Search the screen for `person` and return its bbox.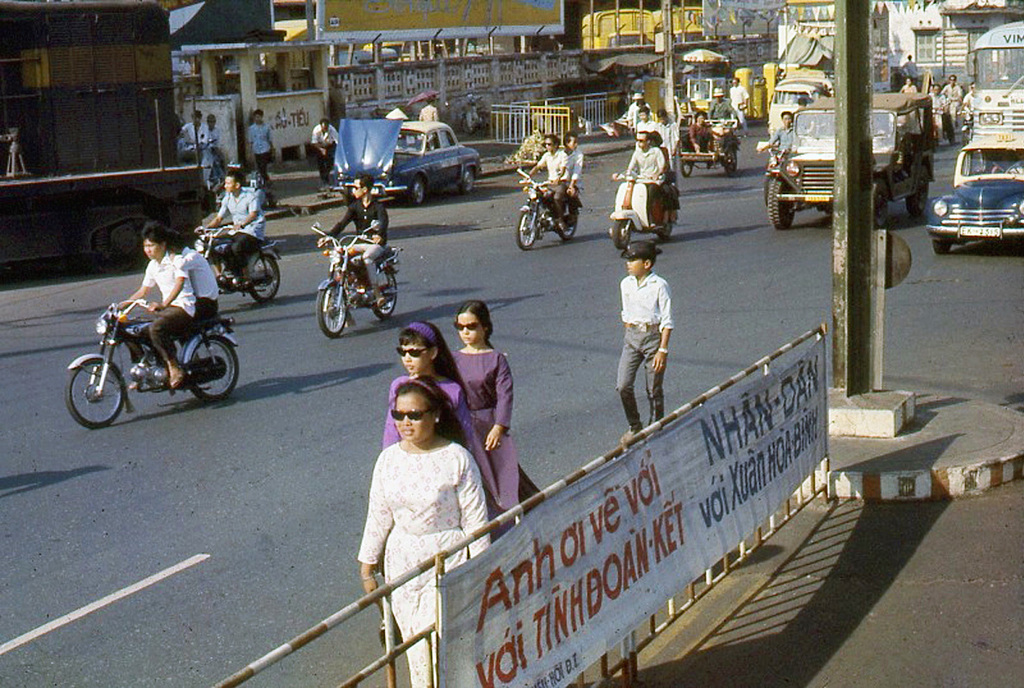
Found: crop(653, 109, 681, 163).
